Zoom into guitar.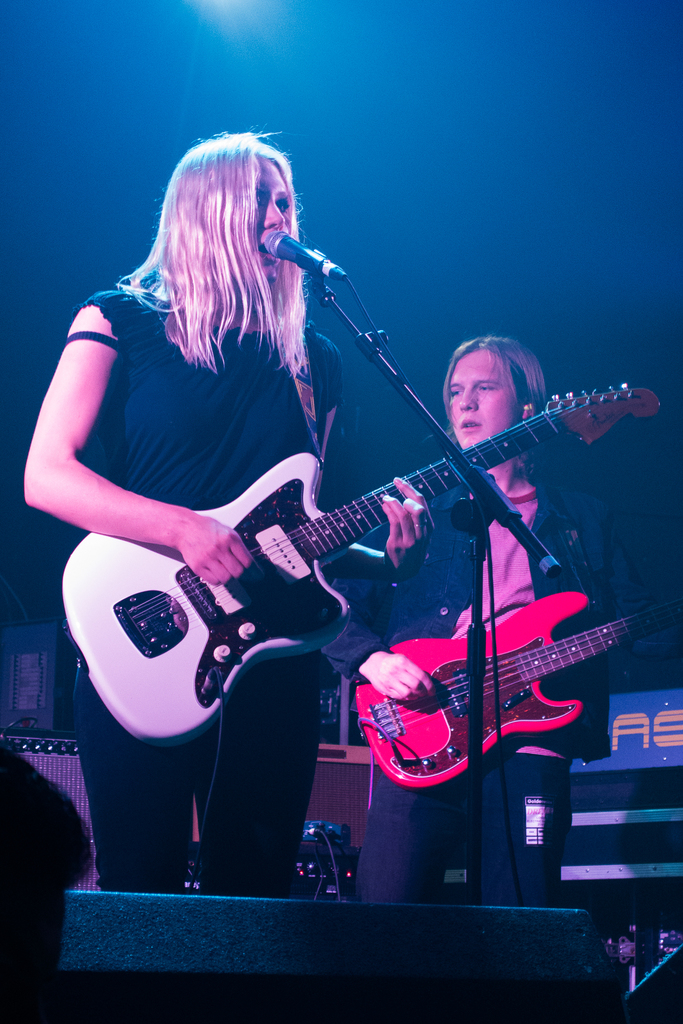
Zoom target: box=[59, 377, 661, 744].
